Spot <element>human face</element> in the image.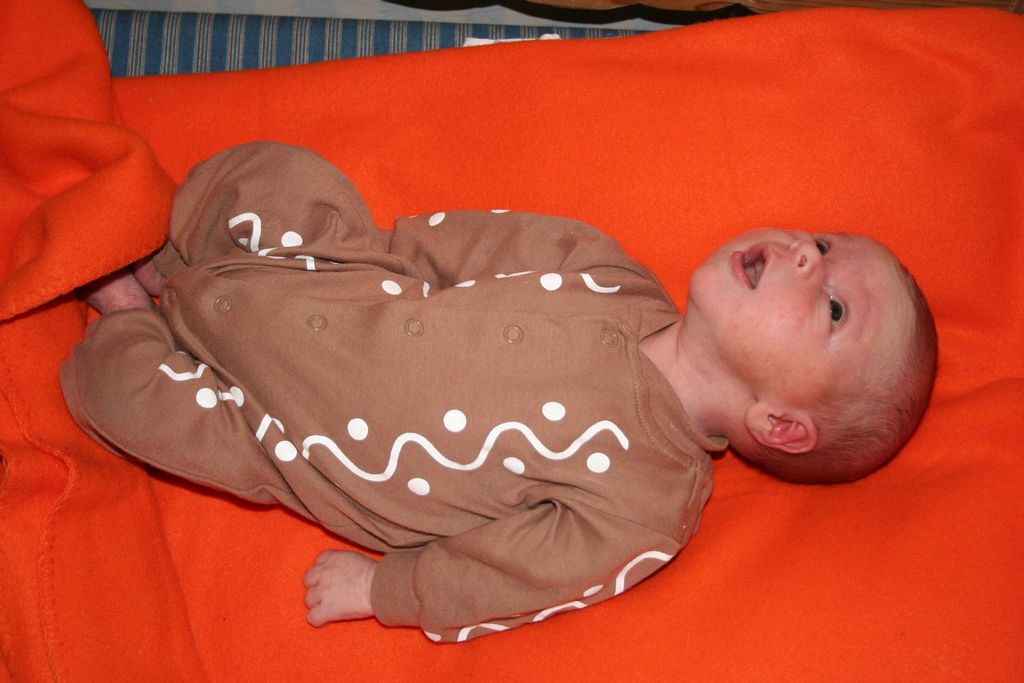
<element>human face</element> found at bbox(691, 228, 913, 392).
